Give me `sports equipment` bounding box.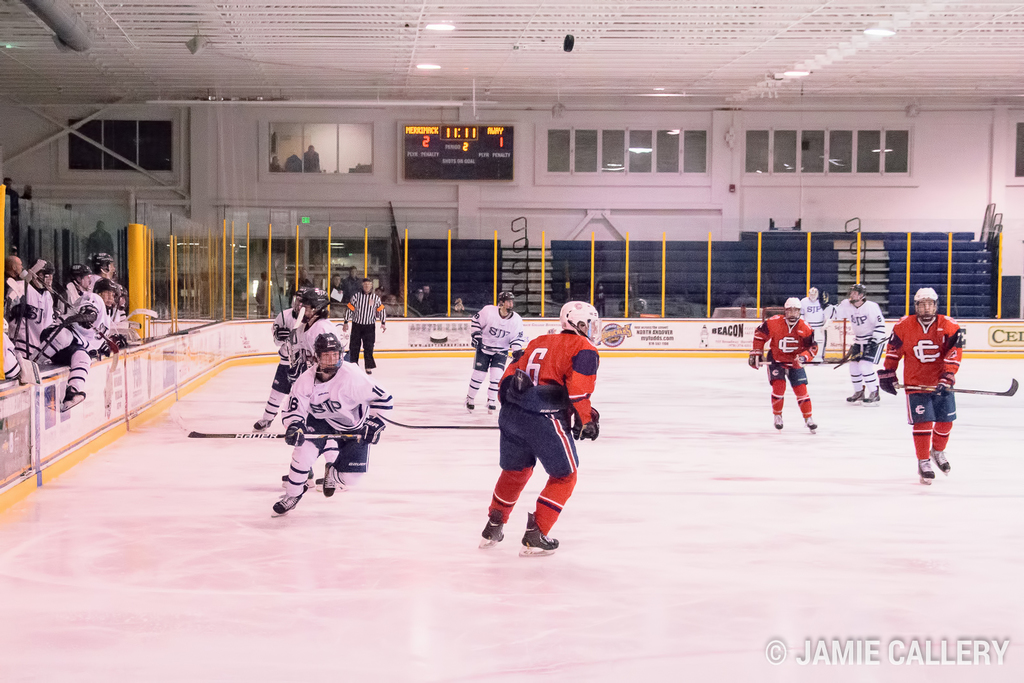
573:413:596:442.
